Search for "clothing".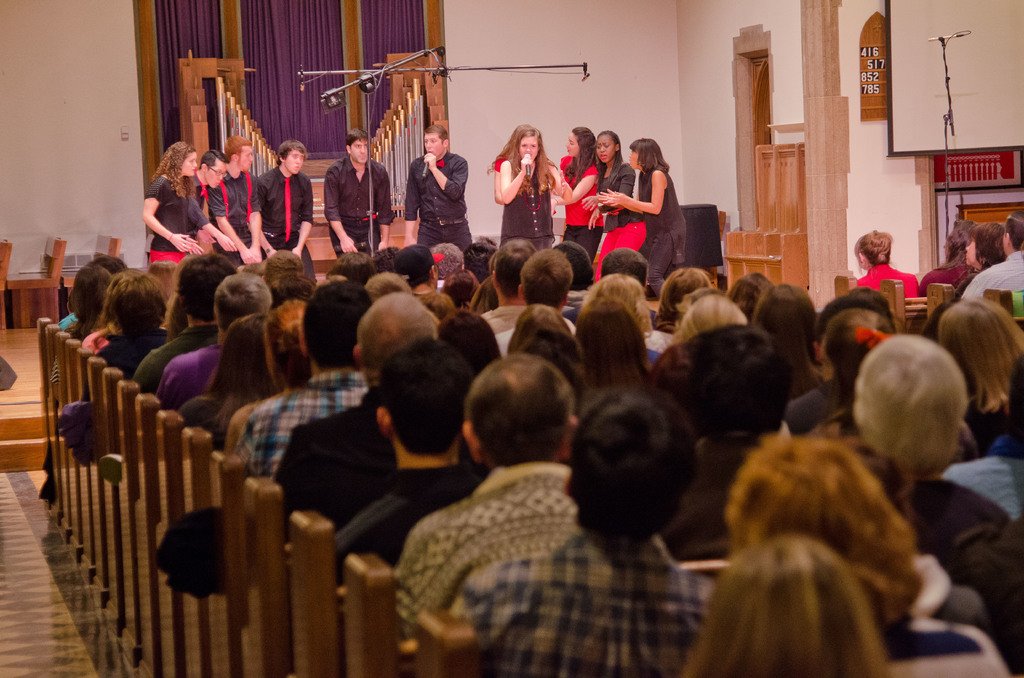
Found at crop(181, 174, 217, 213).
